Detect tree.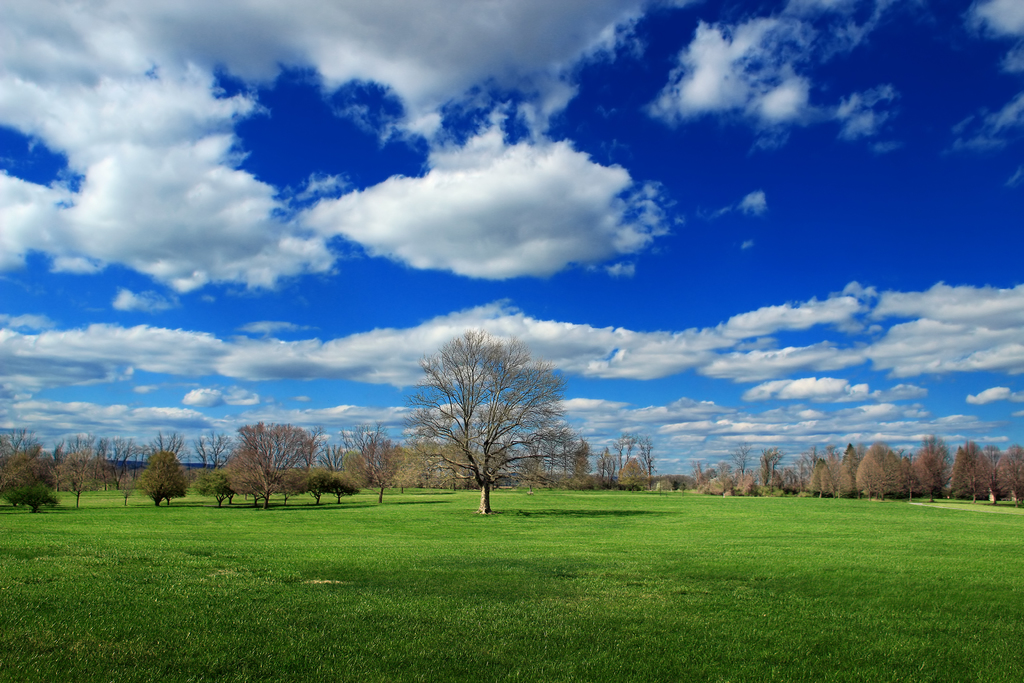
Detected at rect(673, 473, 700, 493).
